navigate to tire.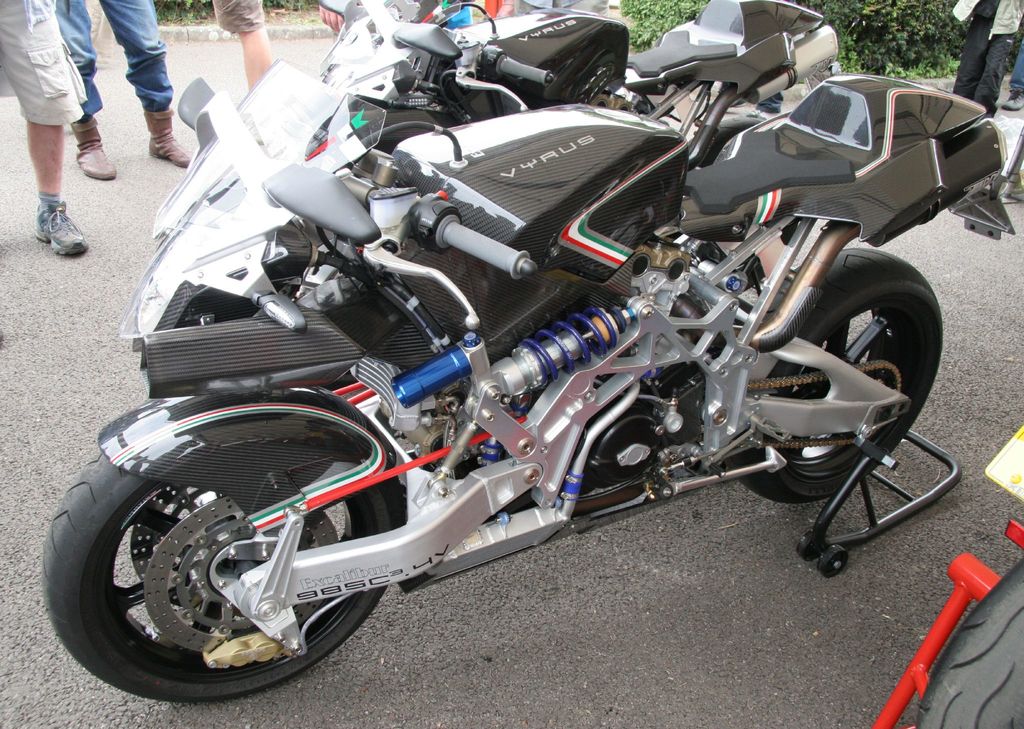
Navigation target: region(728, 245, 950, 504).
